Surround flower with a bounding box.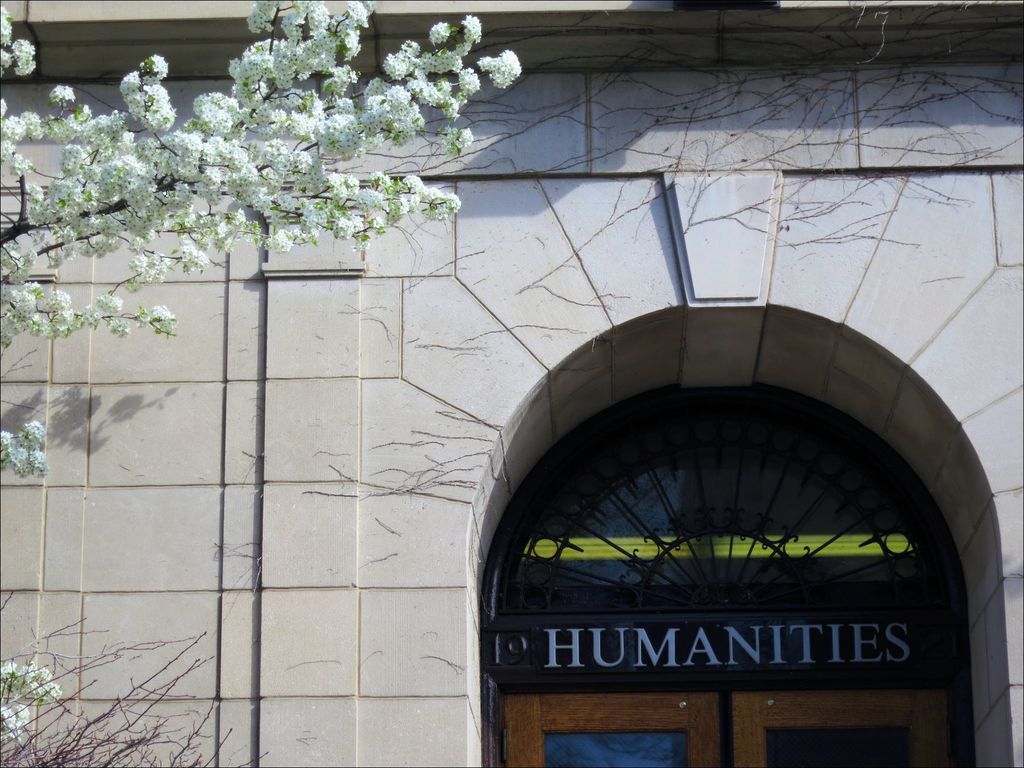
(x1=0, y1=657, x2=63, y2=748).
